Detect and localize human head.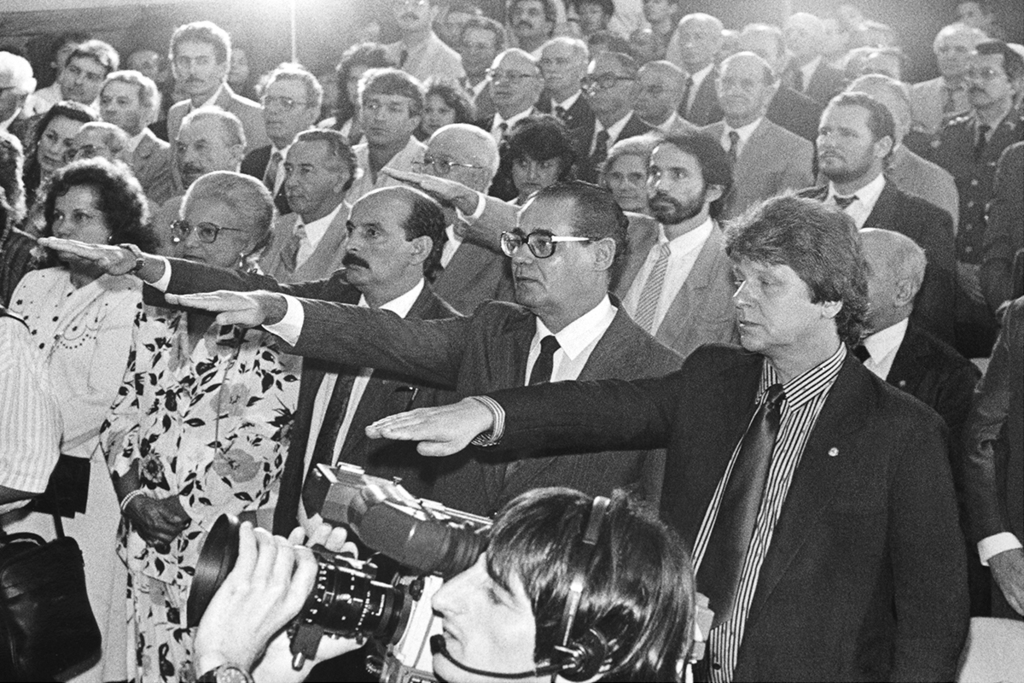
Localized at box=[282, 131, 354, 210].
